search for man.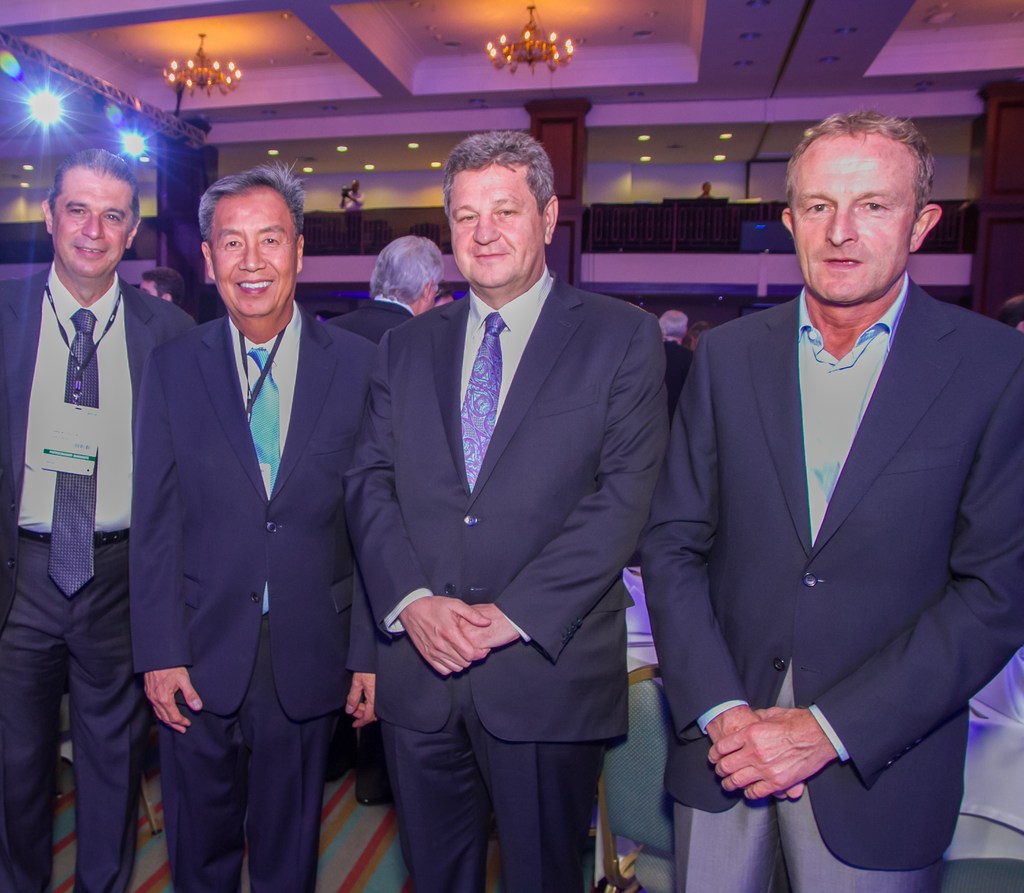
Found at (132, 159, 380, 892).
